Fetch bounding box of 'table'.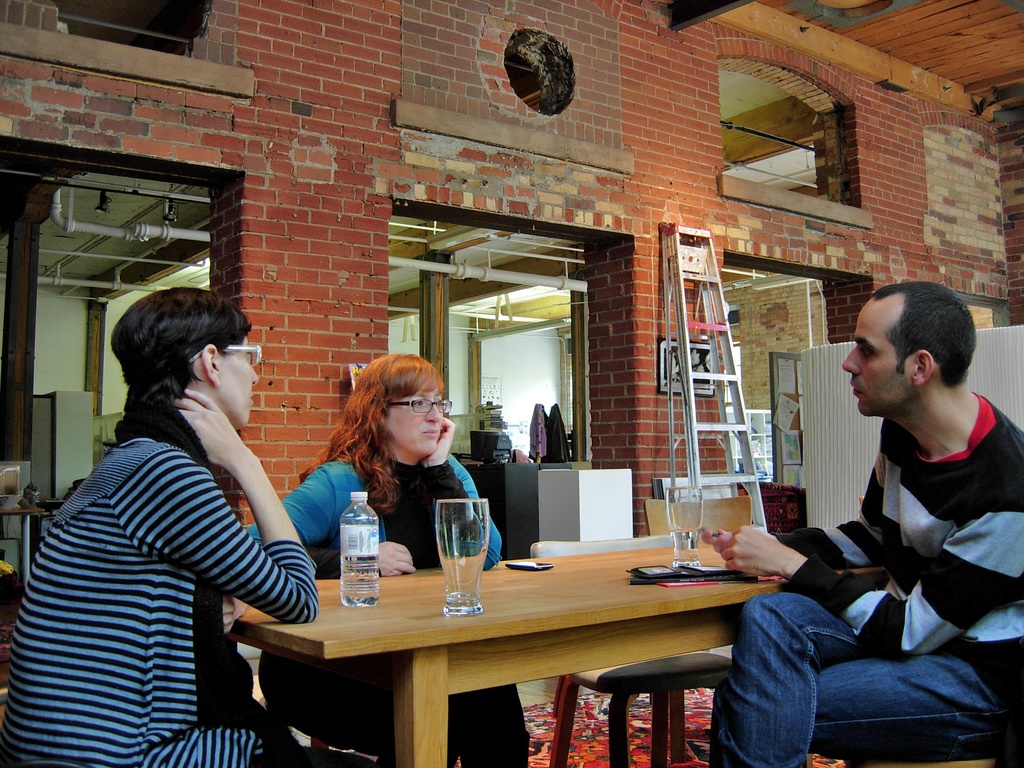
Bbox: x1=234 y1=537 x2=891 y2=767.
